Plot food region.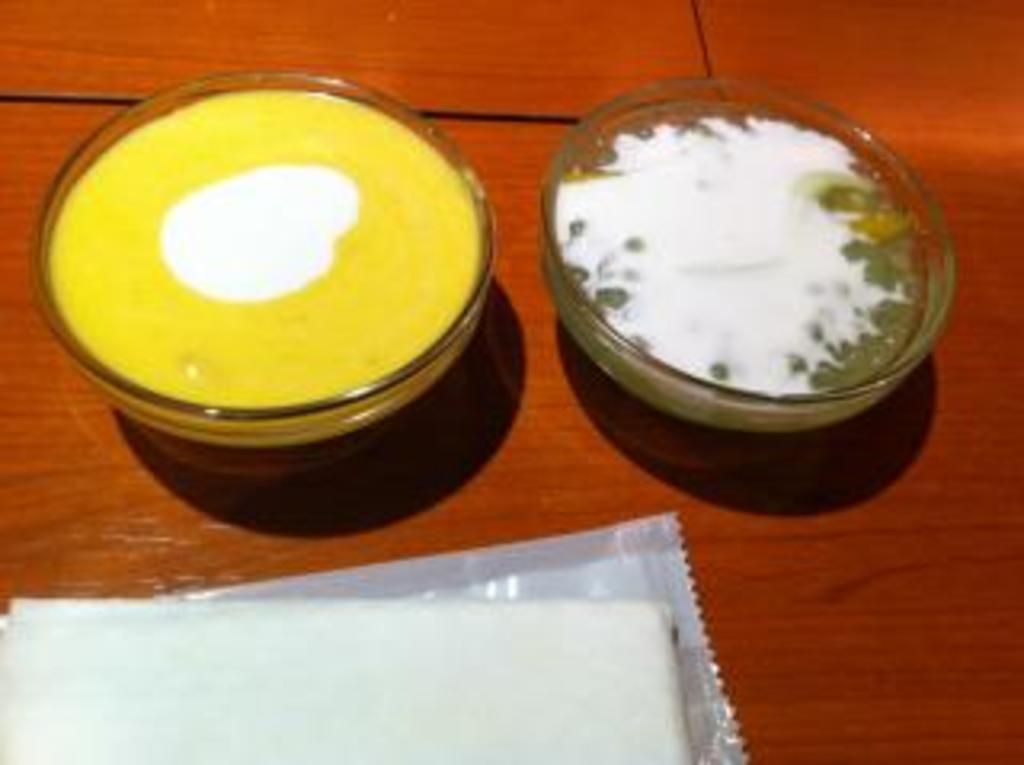
Plotted at (538,99,944,461).
